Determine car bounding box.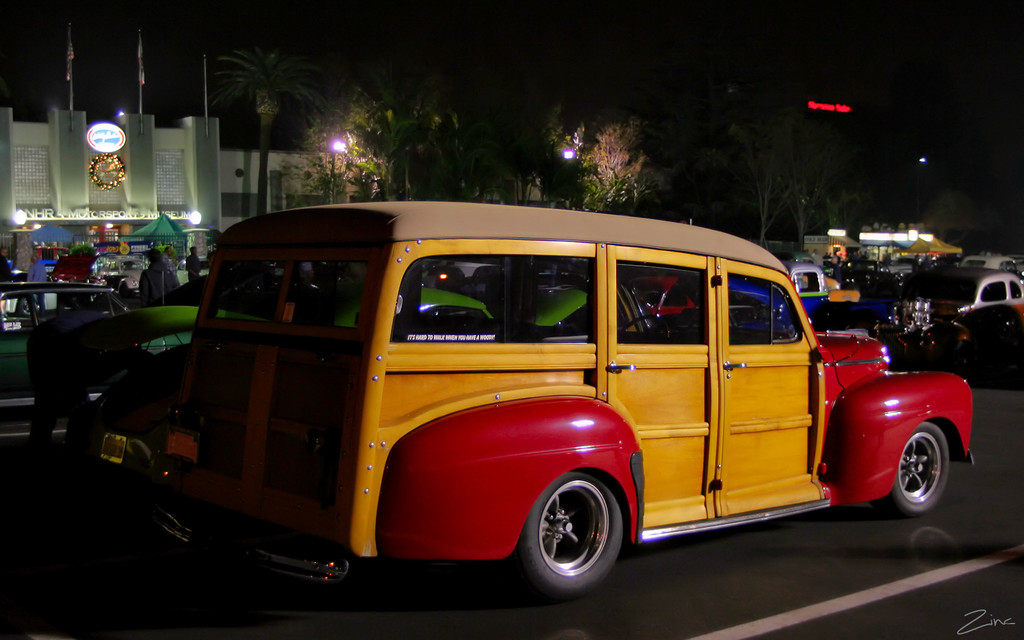
Determined: pyautogui.locateOnScreen(111, 204, 990, 608).
